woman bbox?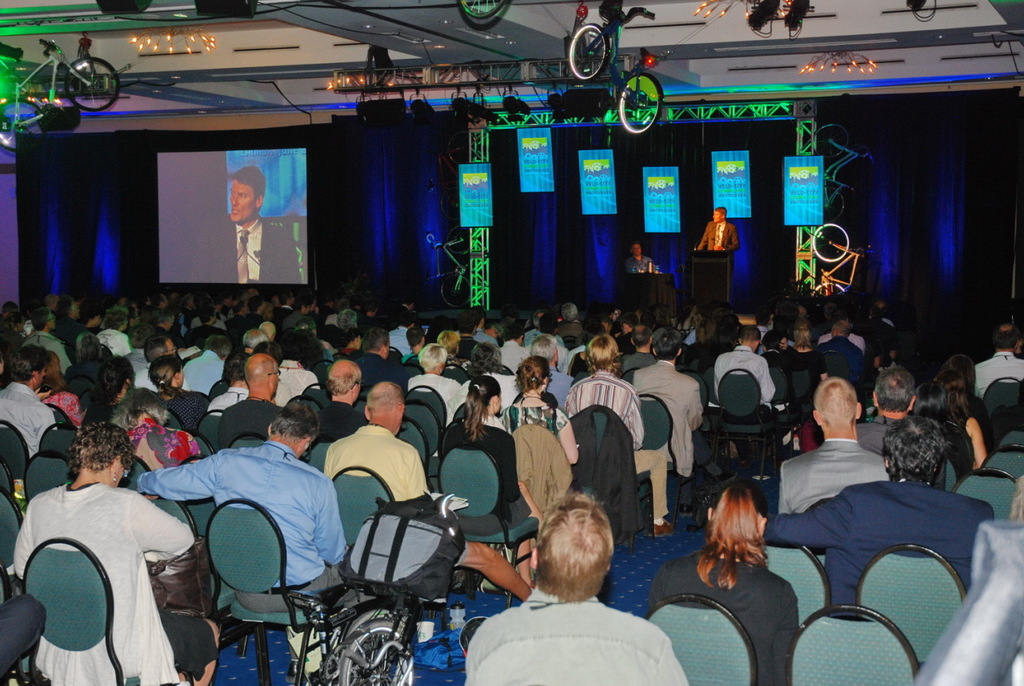
<box>674,299,701,328</box>
